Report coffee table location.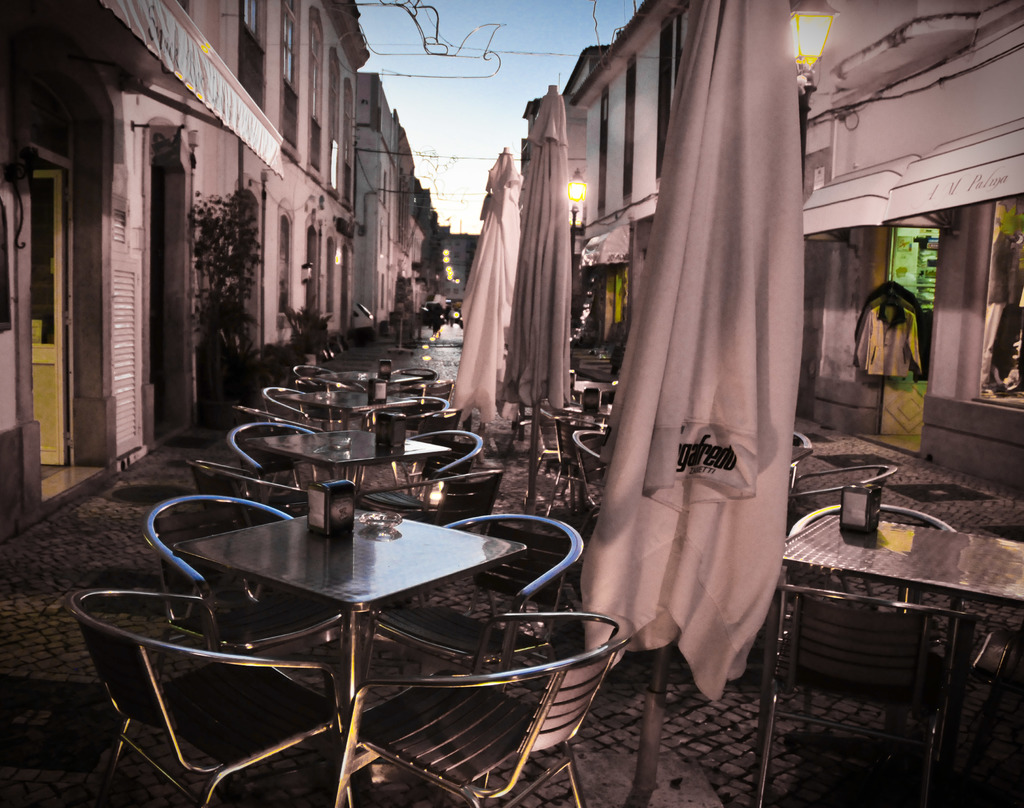
Report: <box>319,364,420,387</box>.
